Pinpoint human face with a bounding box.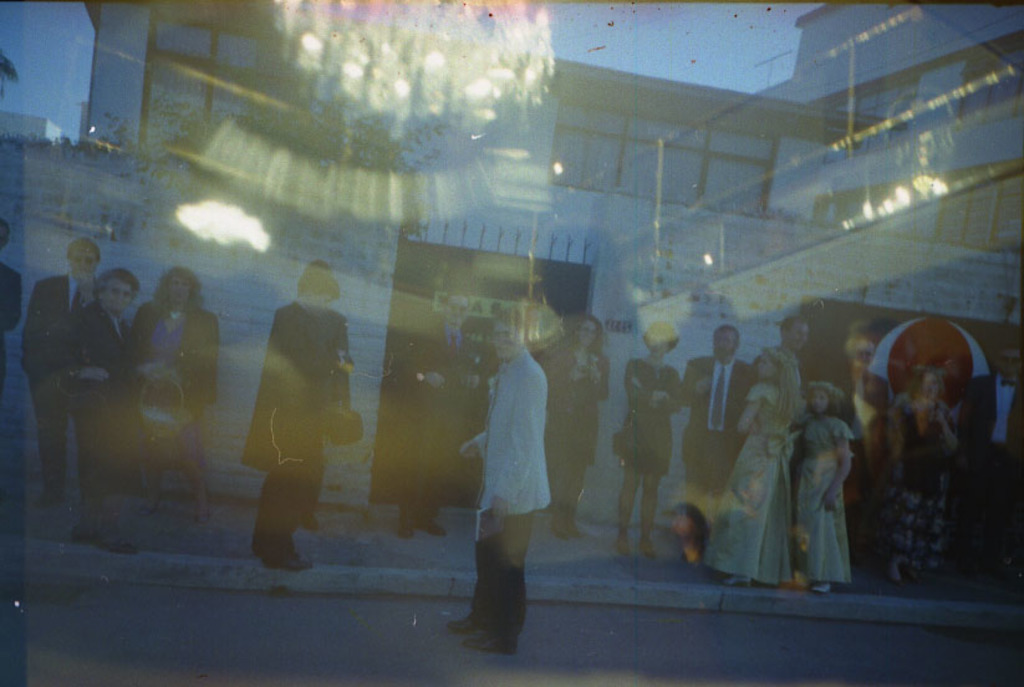
left=174, top=276, right=192, bottom=301.
